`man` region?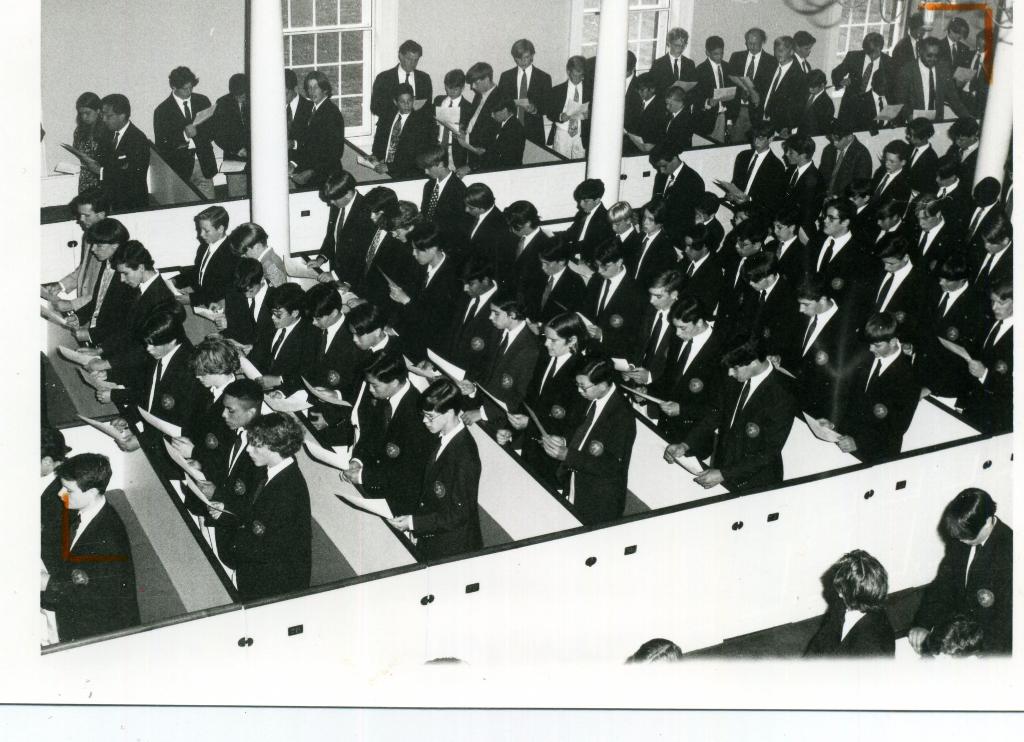
x1=37 y1=449 x2=150 y2=634
